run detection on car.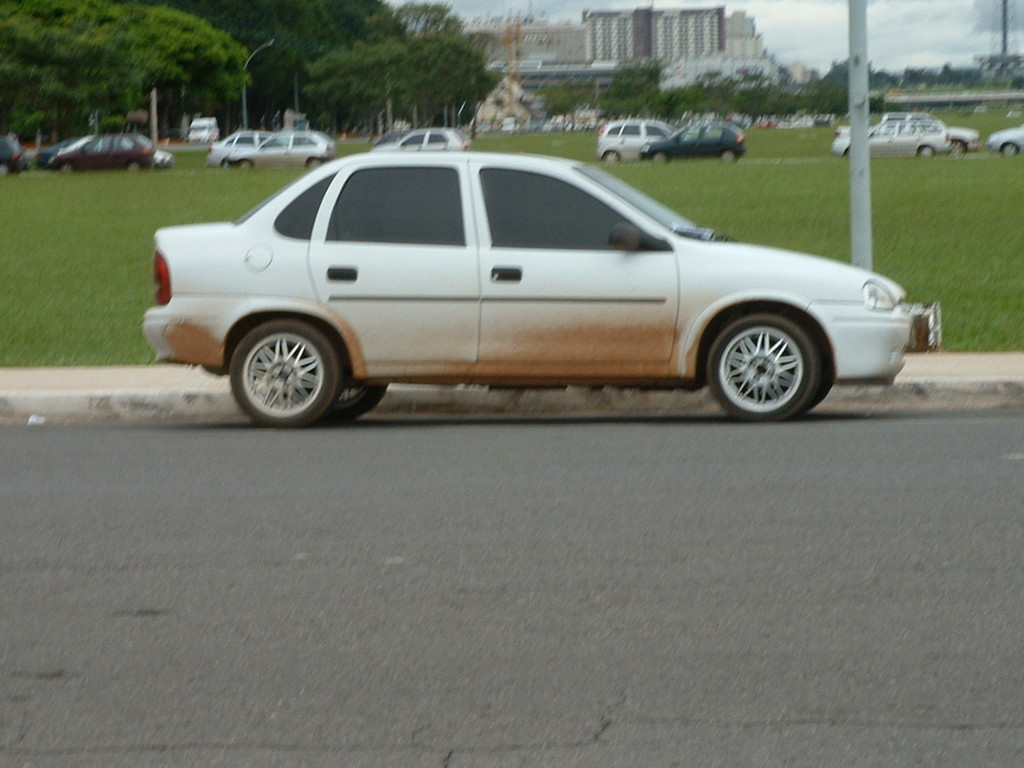
Result: BBox(198, 132, 272, 170).
